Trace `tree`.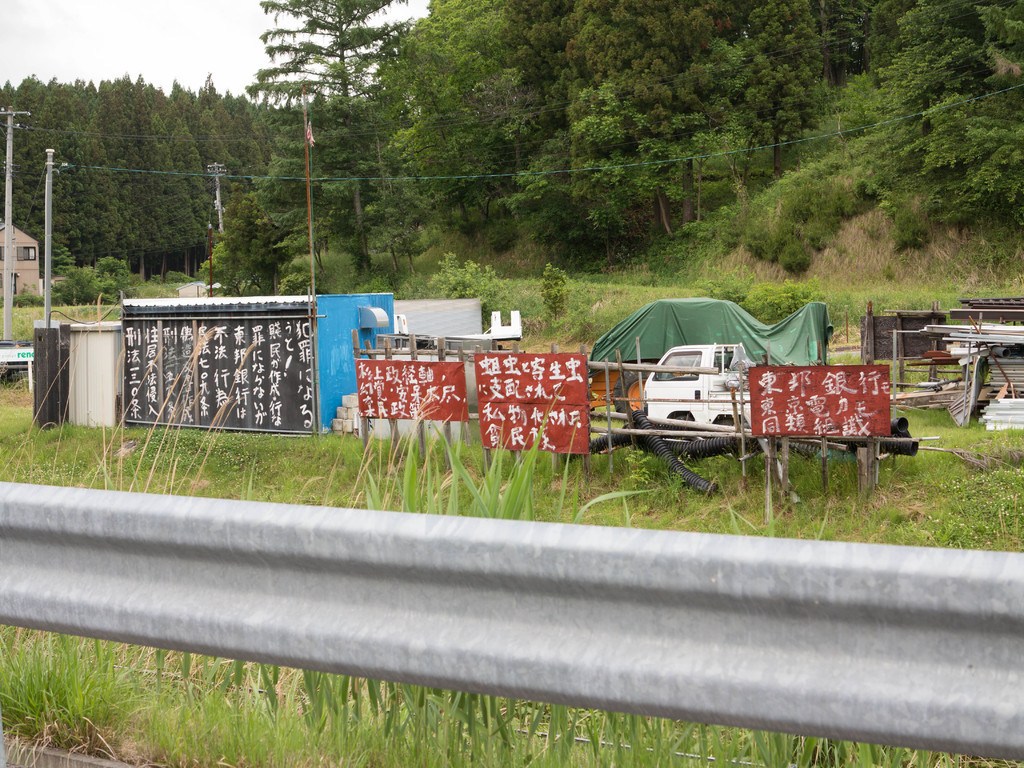
Traced to 745/278/824/323.
